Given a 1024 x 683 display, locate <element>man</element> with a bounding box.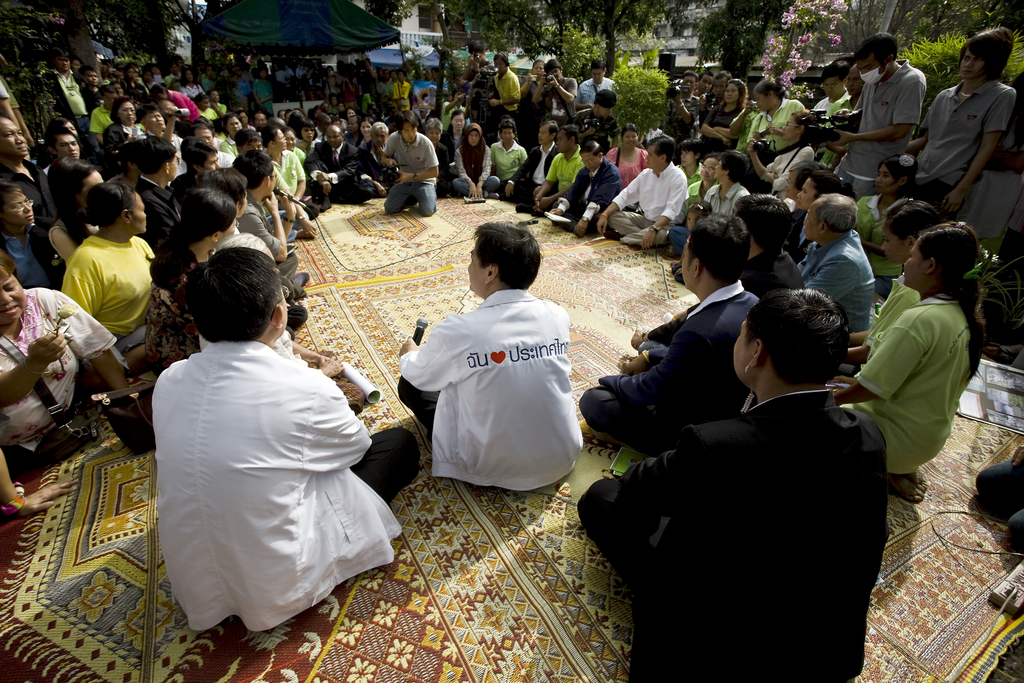
Located: left=0, top=117, right=70, bottom=289.
